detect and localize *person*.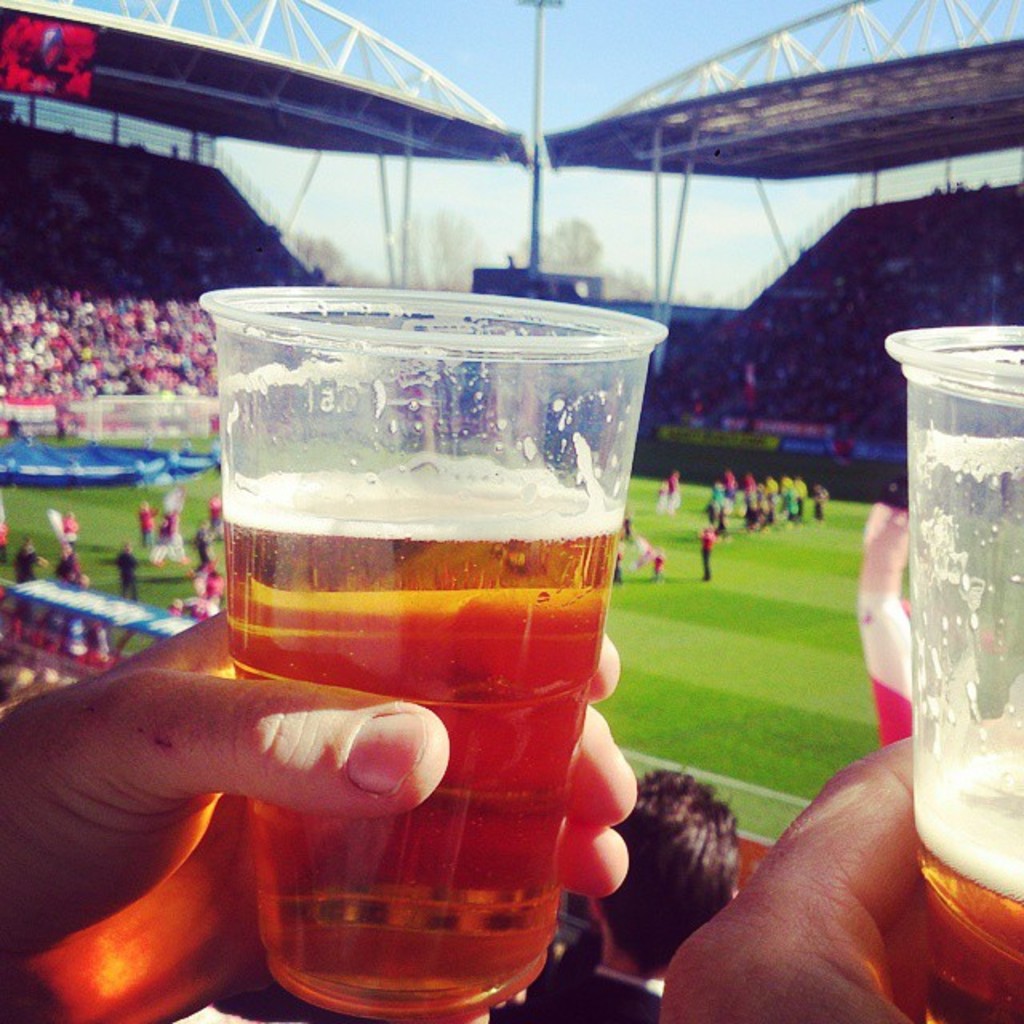
Localized at [left=0, top=494, right=6, bottom=560].
